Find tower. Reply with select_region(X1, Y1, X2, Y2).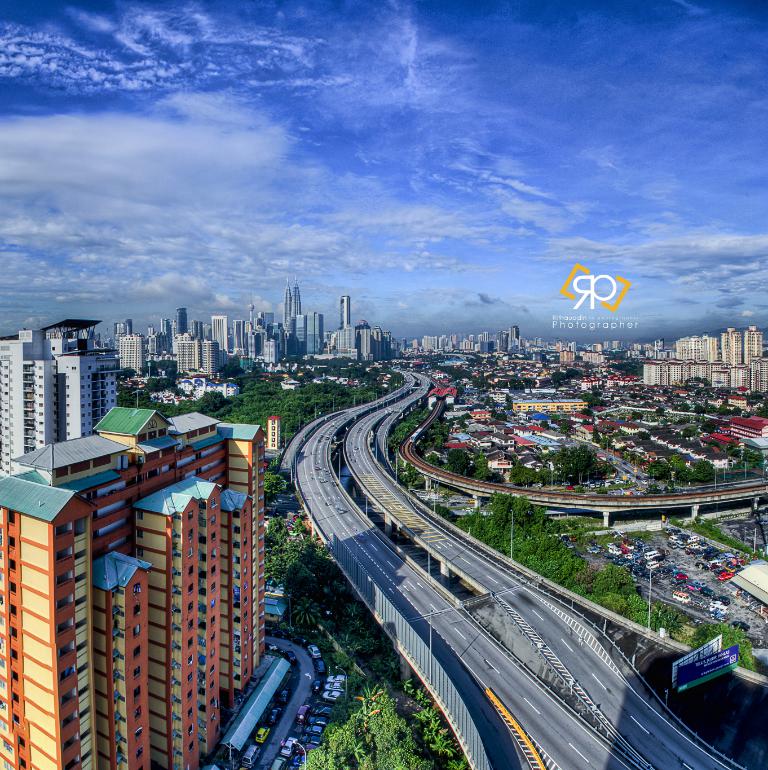
select_region(336, 289, 361, 329).
